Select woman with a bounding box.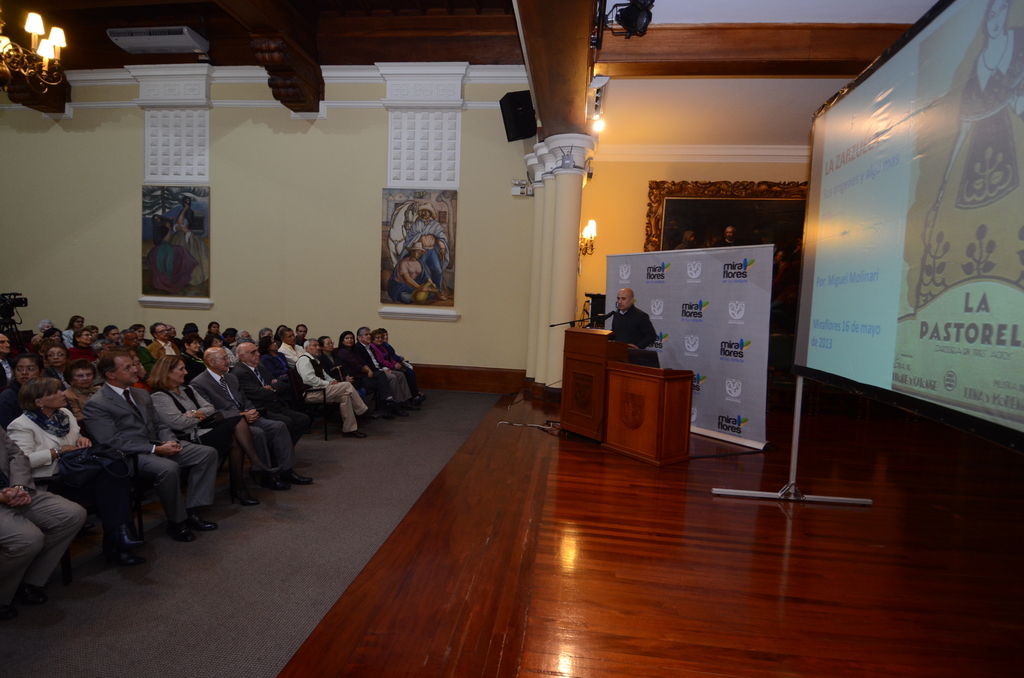
box(150, 352, 284, 516).
